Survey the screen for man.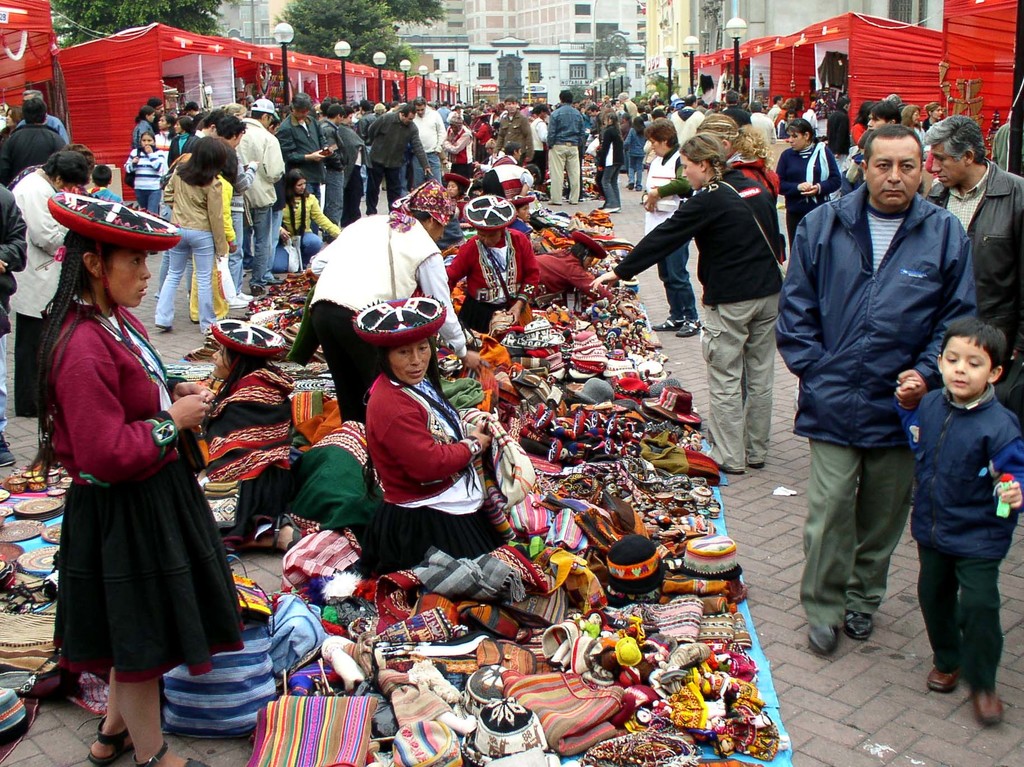
Survey found: box(493, 137, 518, 165).
